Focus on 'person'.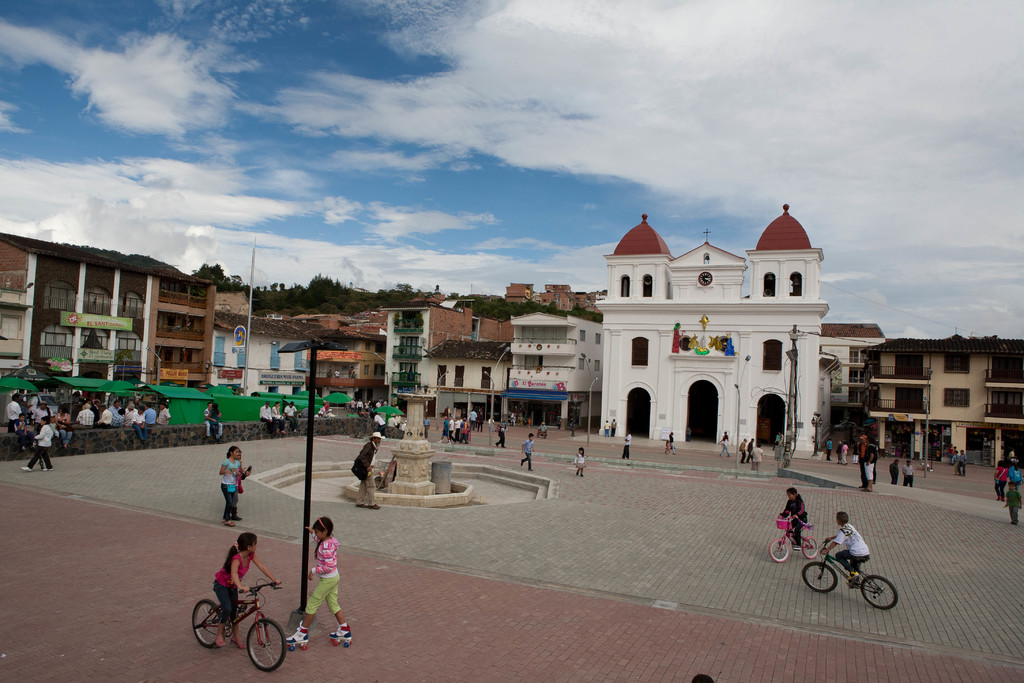
Focused at pyautogui.locateOnScreen(780, 431, 783, 446).
